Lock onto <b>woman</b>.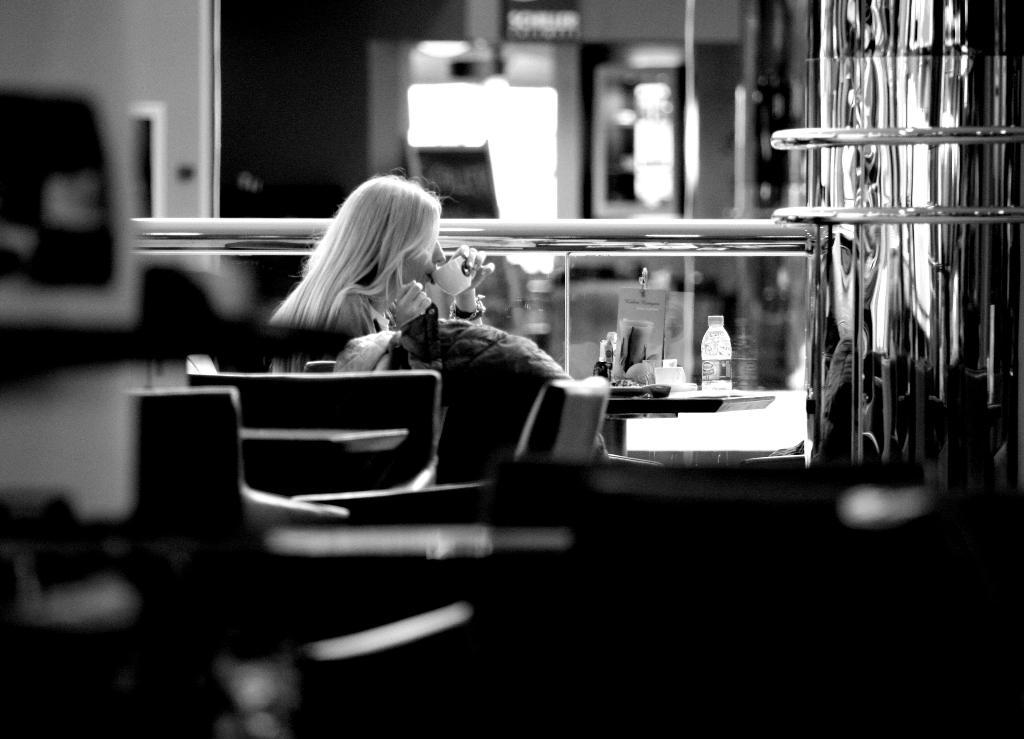
Locked: bbox=(234, 179, 507, 389).
